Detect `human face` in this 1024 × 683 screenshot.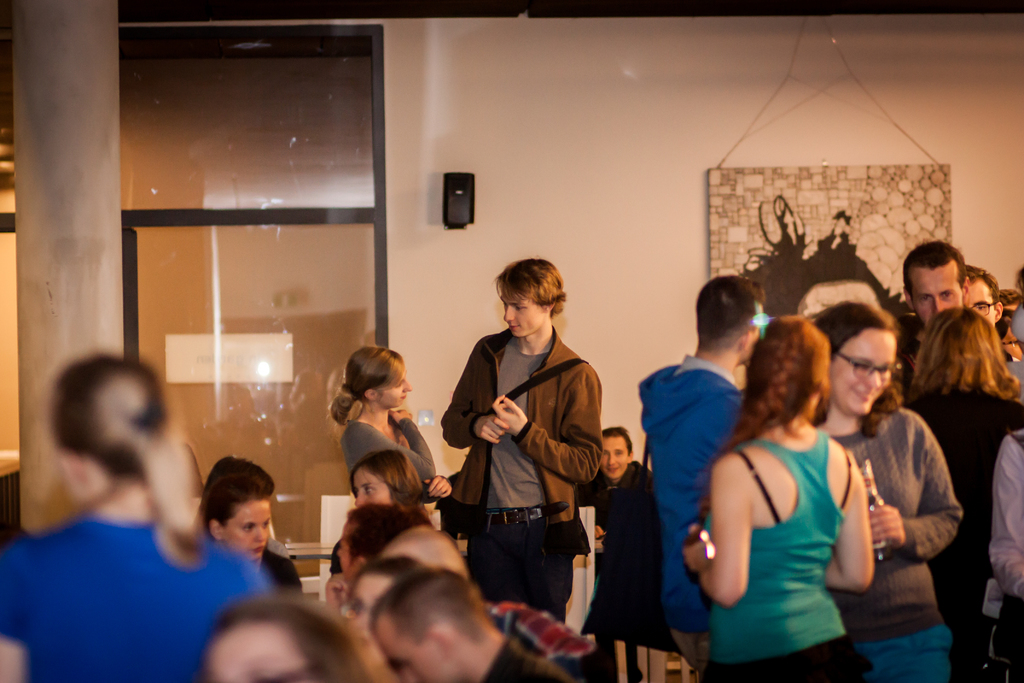
Detection: select_region(829, 332, 897, 415).
